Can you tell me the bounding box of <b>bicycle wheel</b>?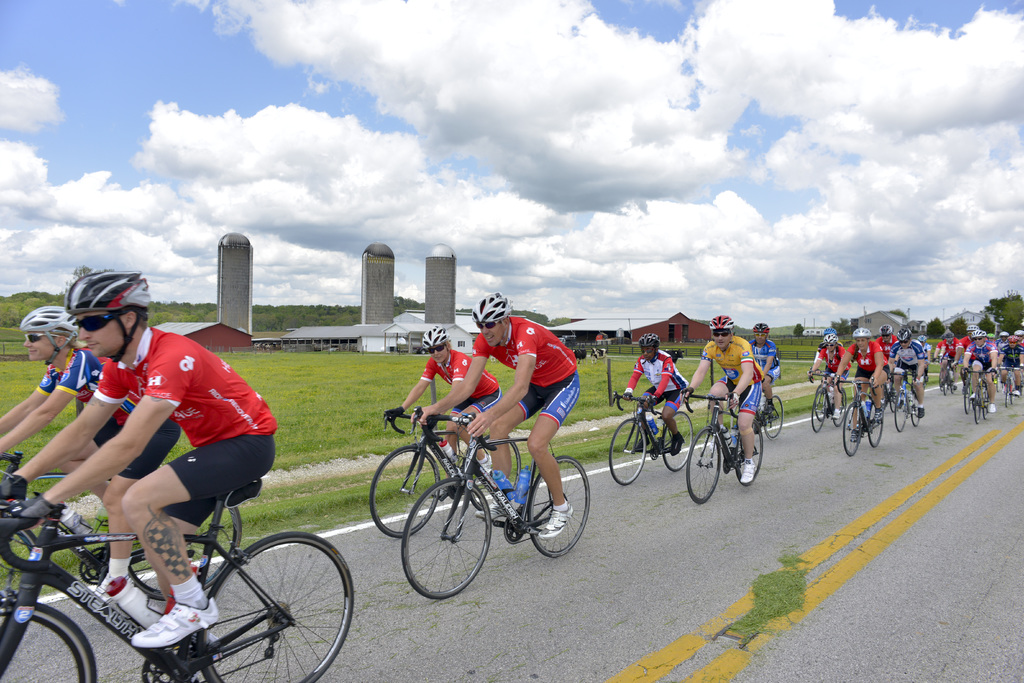
{"left": 687, "top": 425, "right": 726, "bottom": 508}.
